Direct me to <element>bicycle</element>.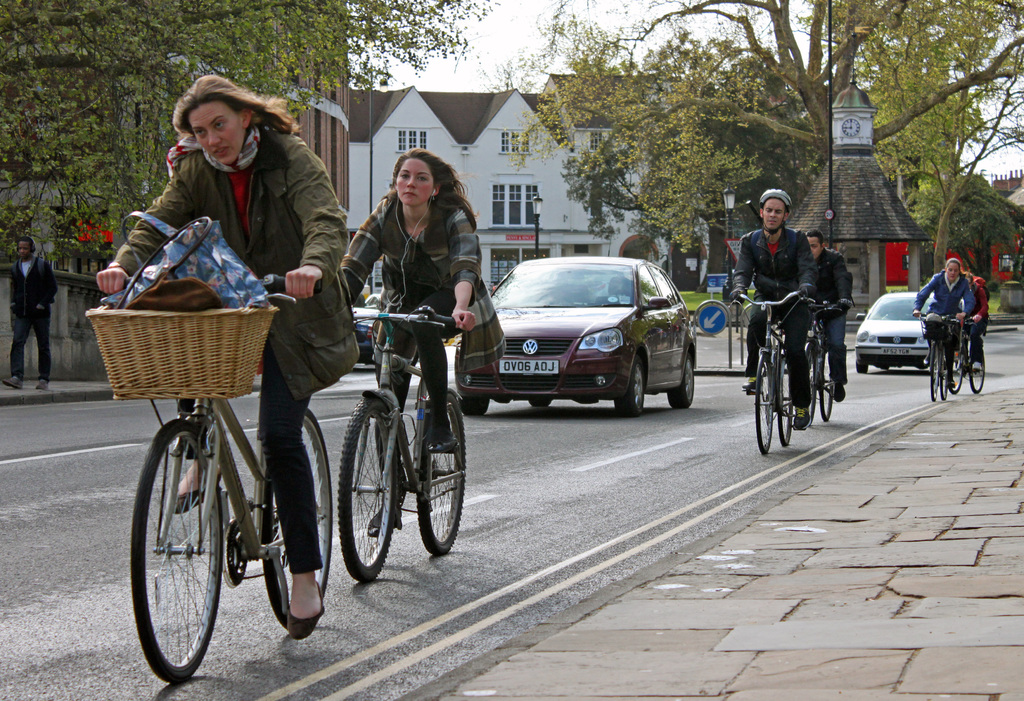
Direction: {"left": 803, "top": 290, "right": 836, "bottom": 427}.
